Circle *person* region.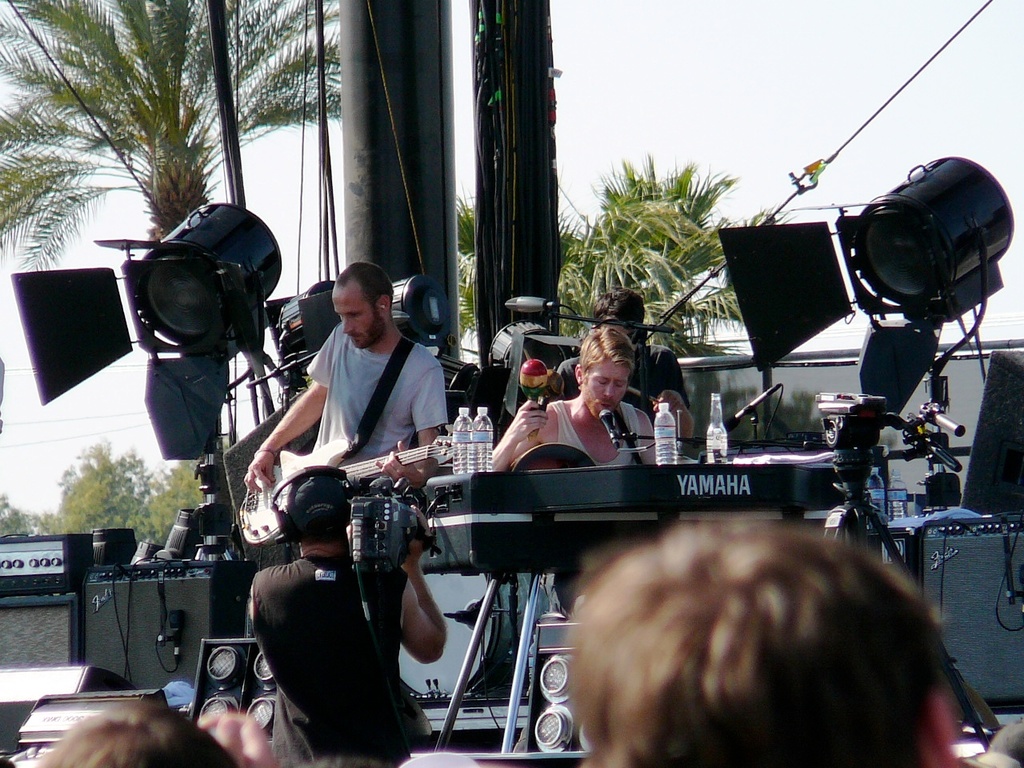
Region: rect(241, 264, 449, 493).
